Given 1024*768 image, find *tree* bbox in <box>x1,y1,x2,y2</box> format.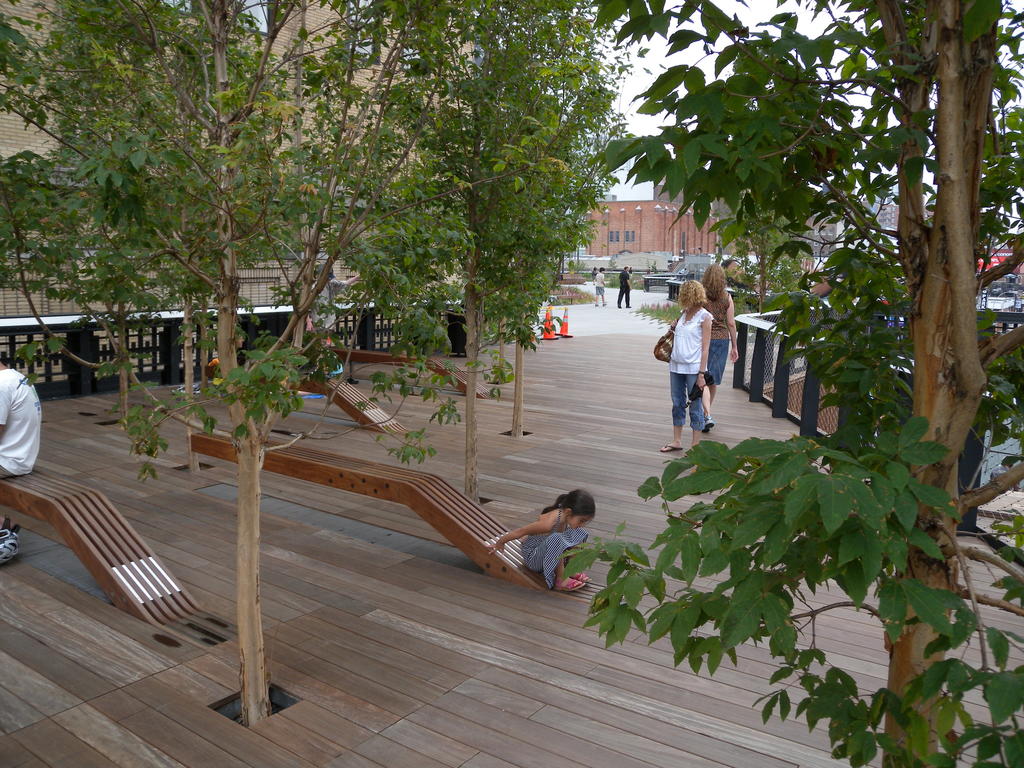
<box>0,0,628,722</box>.
